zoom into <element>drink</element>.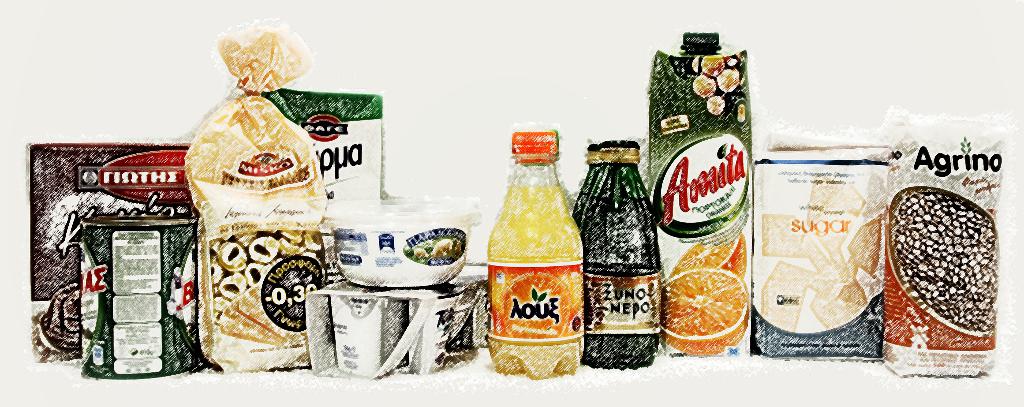
Zoom target: detection(490, 134, 583, 378).
